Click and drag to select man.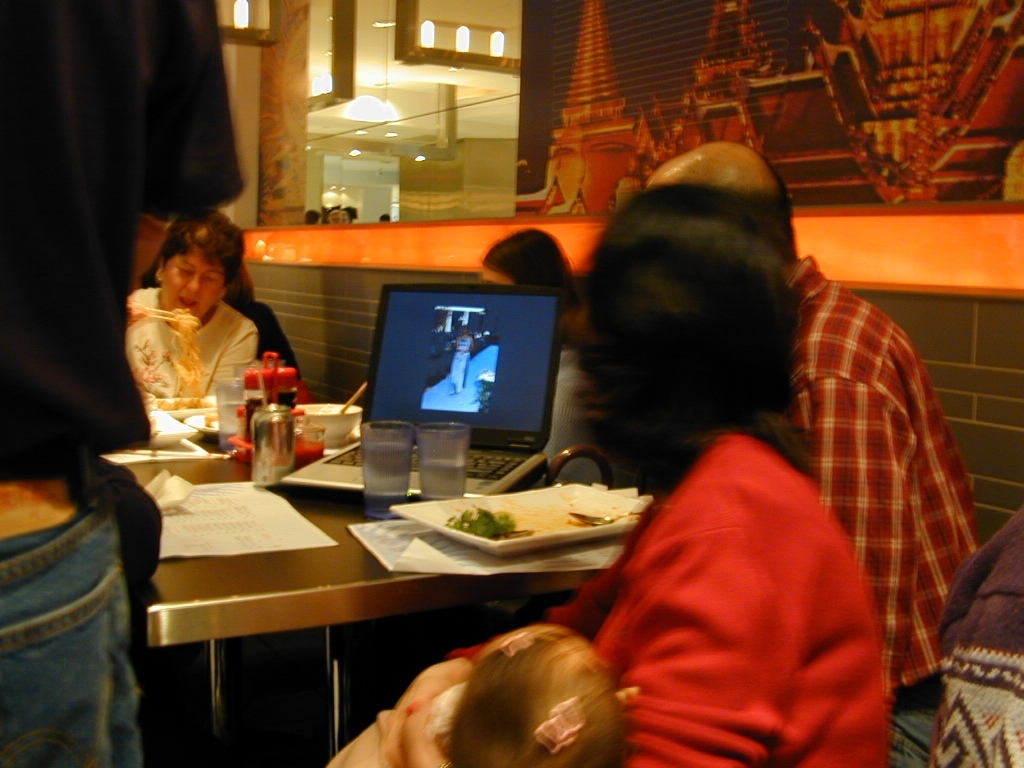
Selection: {"left": 649, "top": 144, "right": 977, "bottom": 767}.
